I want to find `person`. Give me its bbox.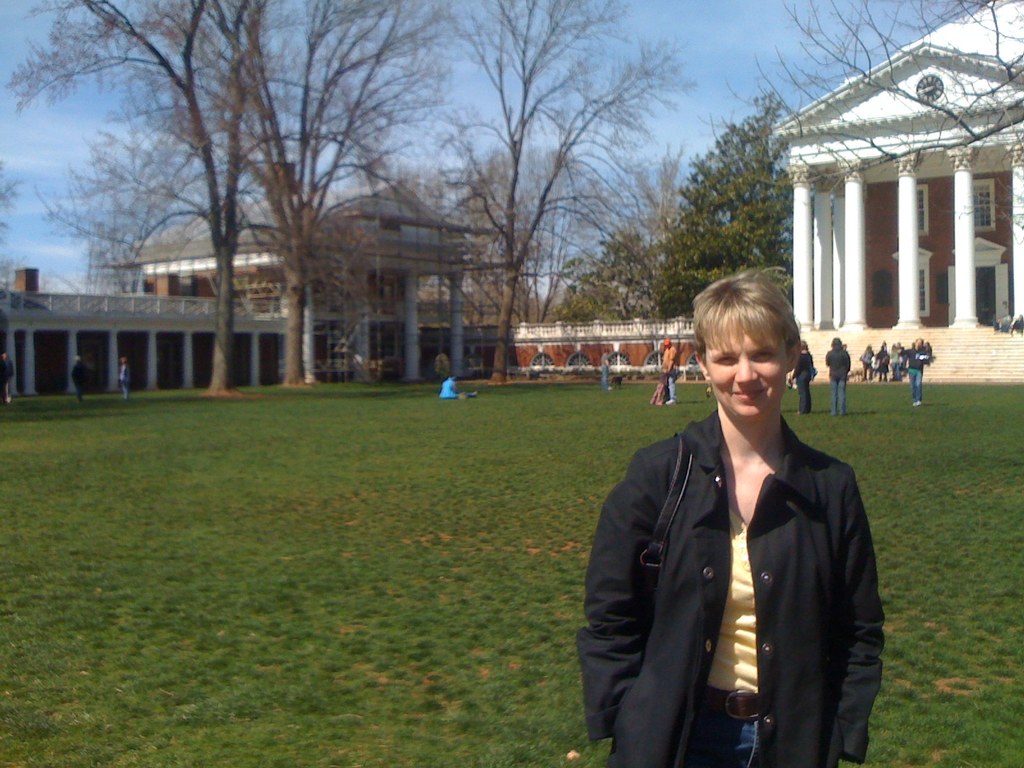
596/278/888/759.
